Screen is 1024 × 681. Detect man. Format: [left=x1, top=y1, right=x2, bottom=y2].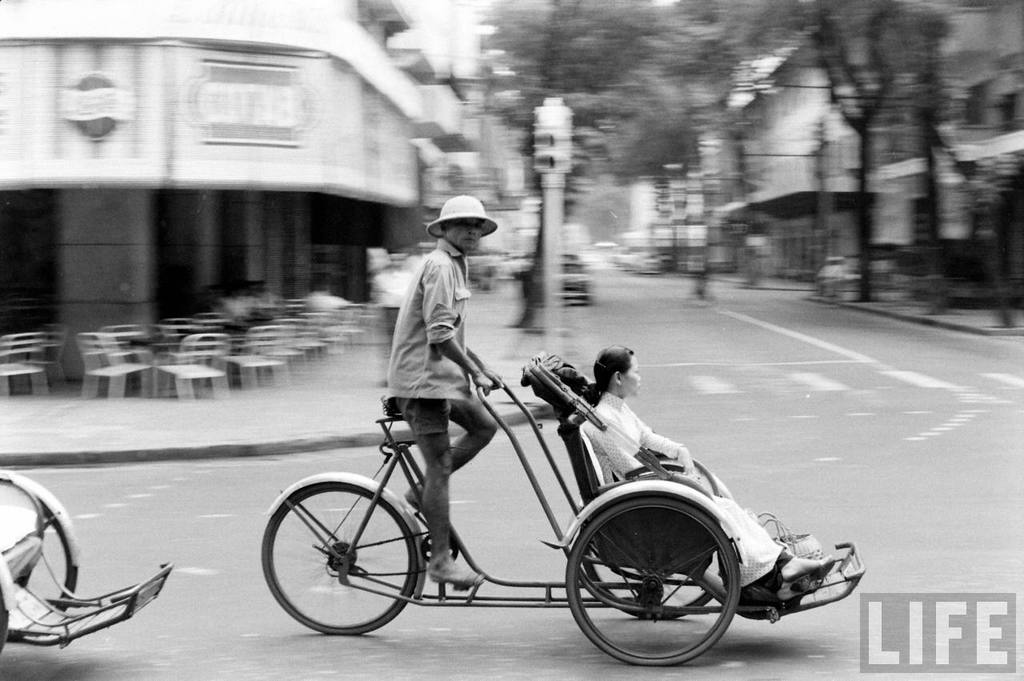
[left=378, top=192, right=510, bottom=591].
